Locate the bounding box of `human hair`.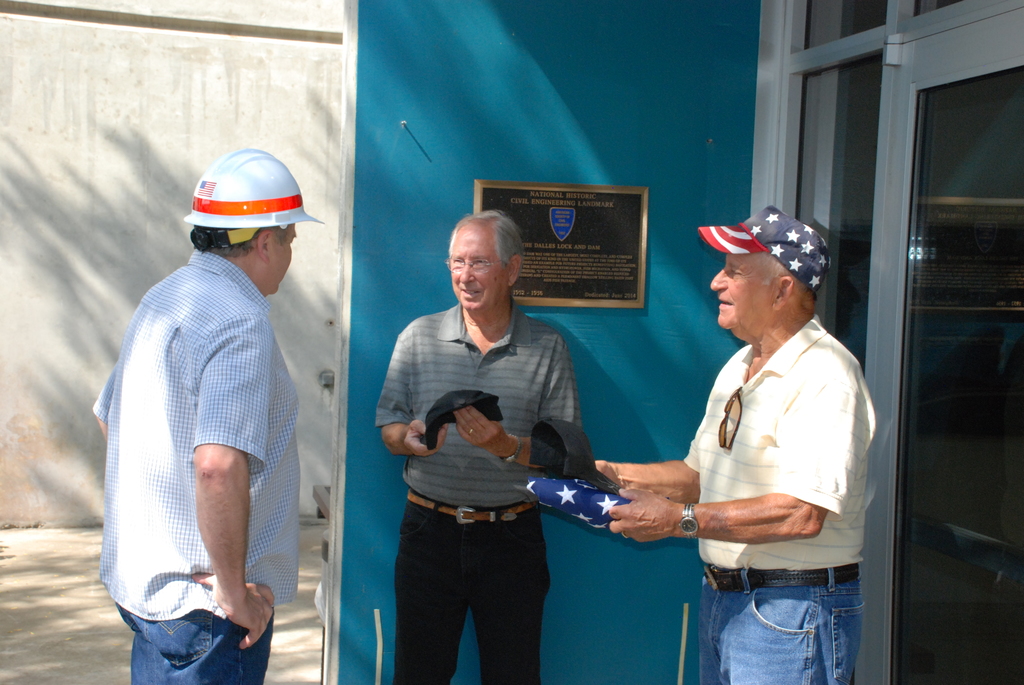
Bounding box: locate(211, 223, 269, 260).
